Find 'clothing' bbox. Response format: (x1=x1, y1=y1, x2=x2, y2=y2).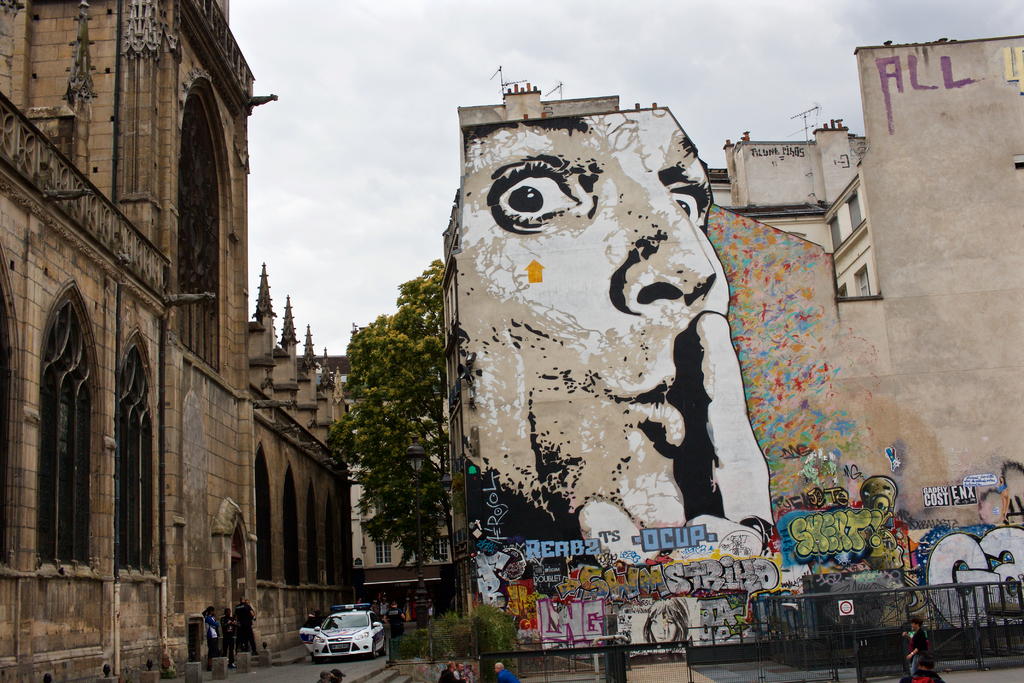
(x1=499, y1=669, x2=518, y2=680).
